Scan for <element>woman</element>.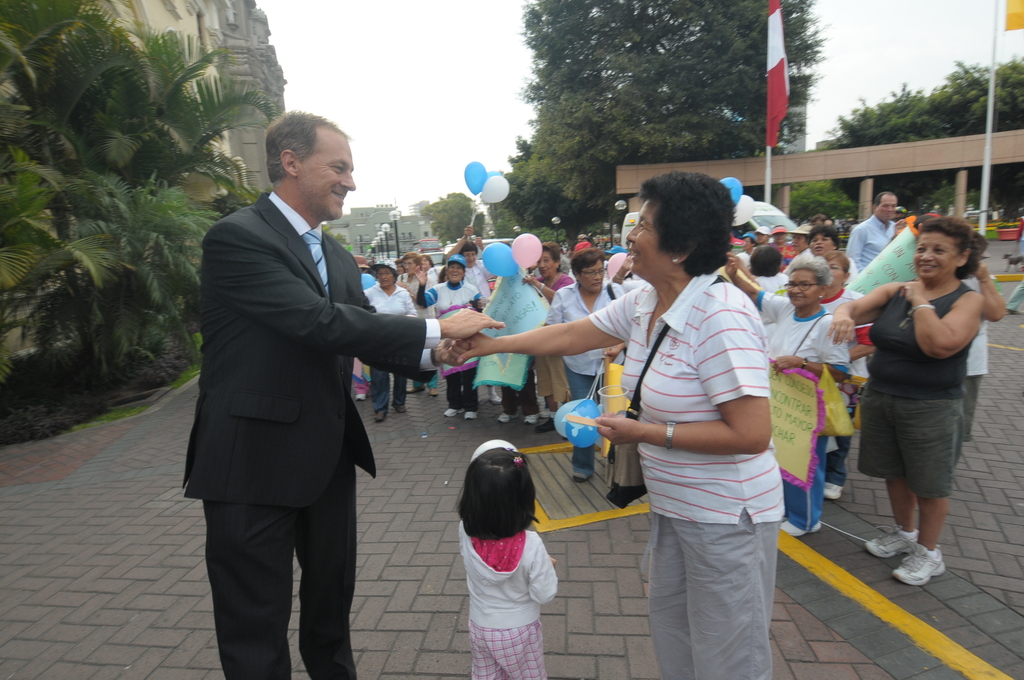
Scan result: (left=720, top=252, right=860, bottom=528).
